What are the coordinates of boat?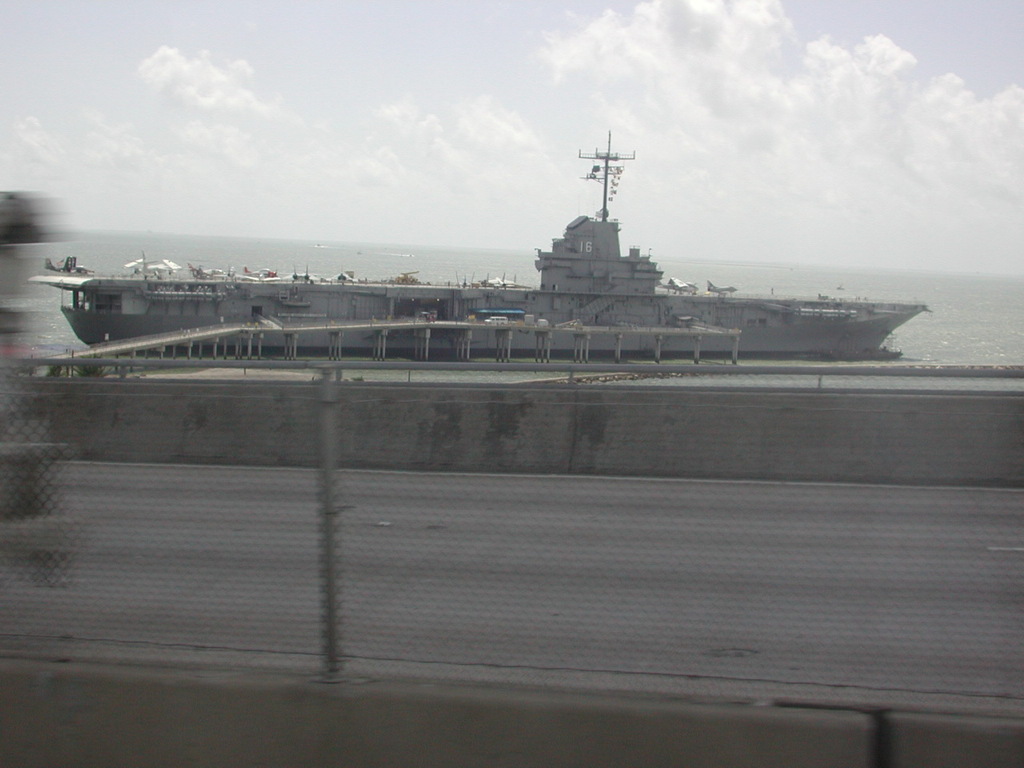
select_region(103, 158, 933, 370).
